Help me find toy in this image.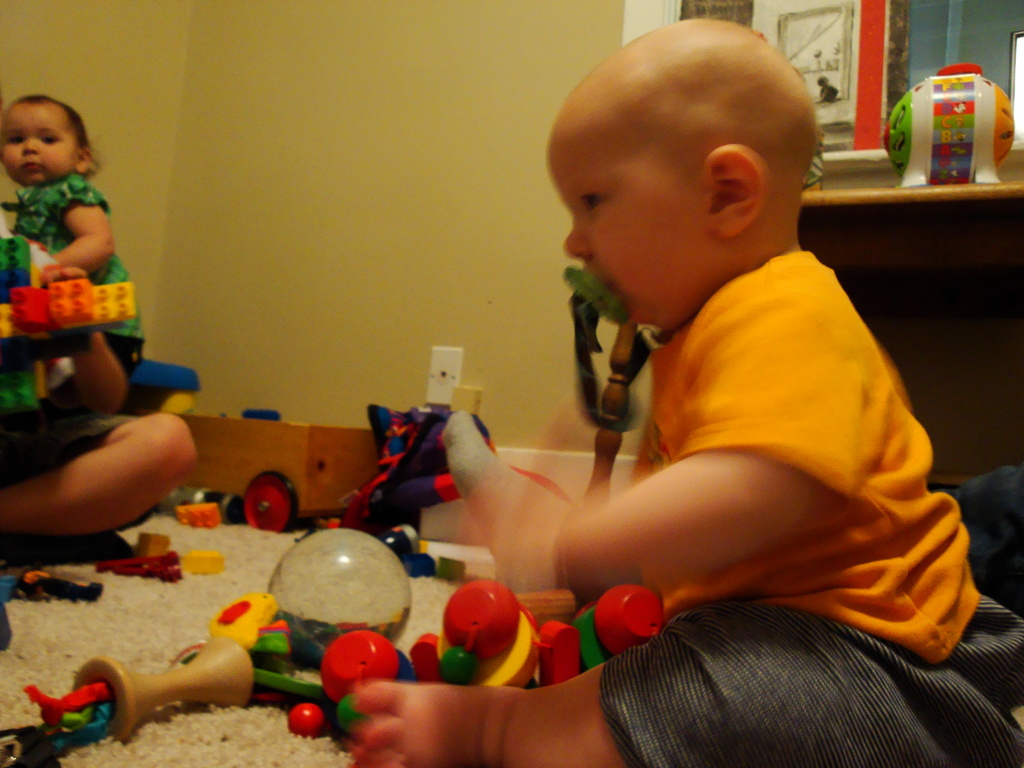
Found it: [left=400, top=579, right=573, bottom=683].
